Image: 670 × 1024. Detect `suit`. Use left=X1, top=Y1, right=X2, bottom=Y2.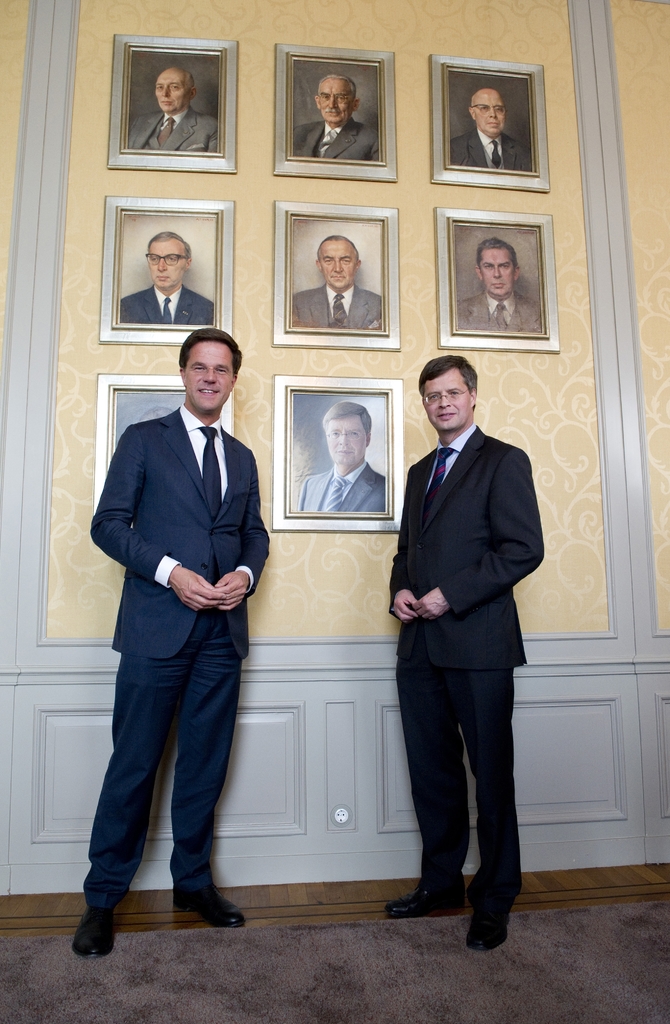
left=453, top=132, right=525, bottom=175.
